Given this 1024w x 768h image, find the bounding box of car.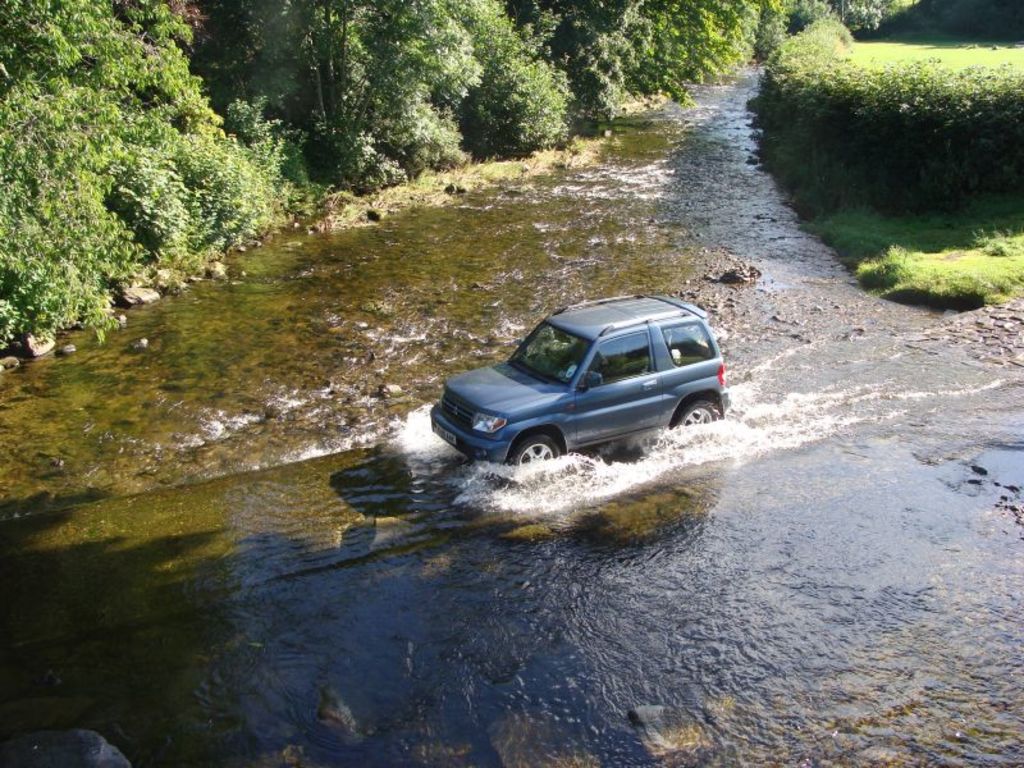
bbox=[424, 297, 737, 481].
